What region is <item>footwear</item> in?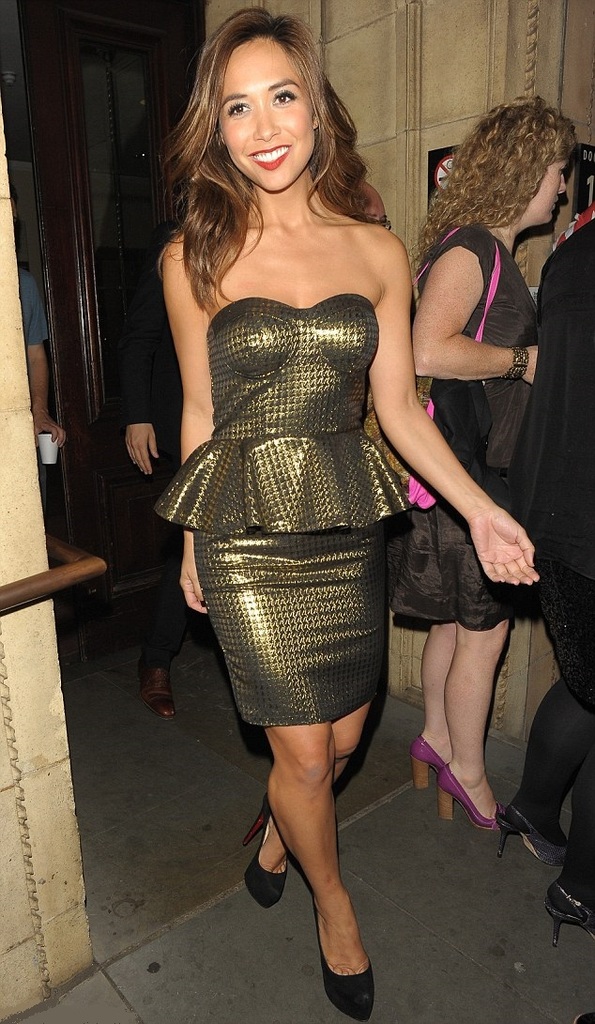
pyautogui.locateOnScreen(408, 731, 457, 811).
